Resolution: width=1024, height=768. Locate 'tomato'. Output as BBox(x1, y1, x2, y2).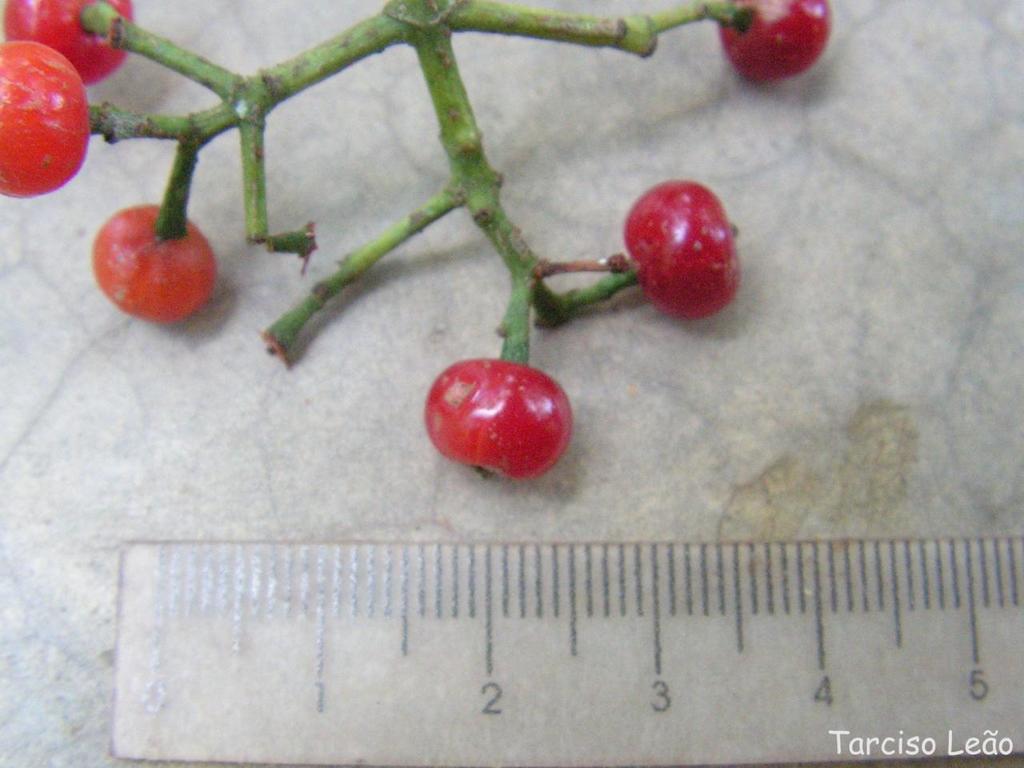
BBox(722, 0, 821, 85).
